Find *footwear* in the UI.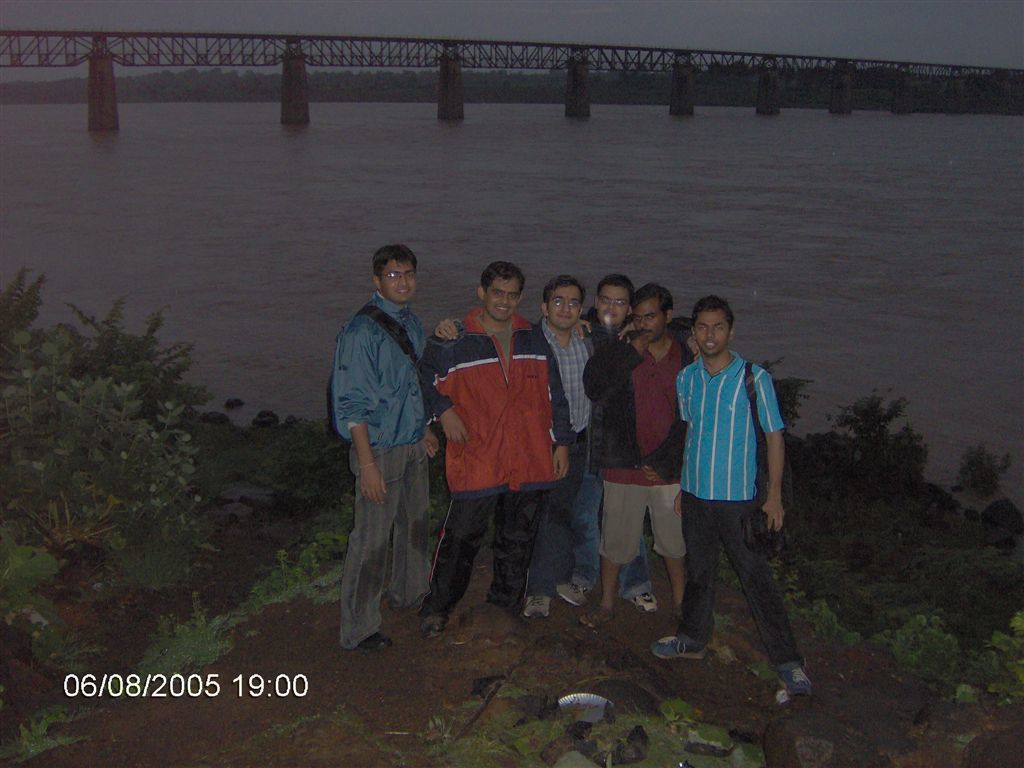
UI element at left=527, top=591, right=548, bottom=618.
